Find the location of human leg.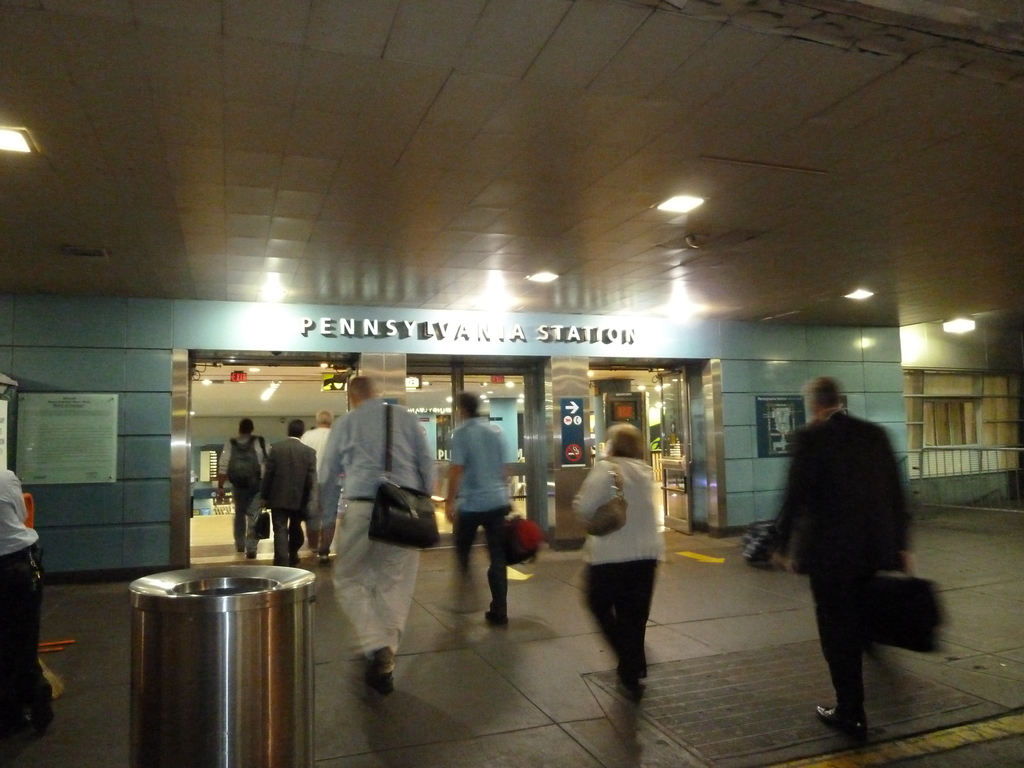
Location: left=578, top=561, right=657, bottom=696.
